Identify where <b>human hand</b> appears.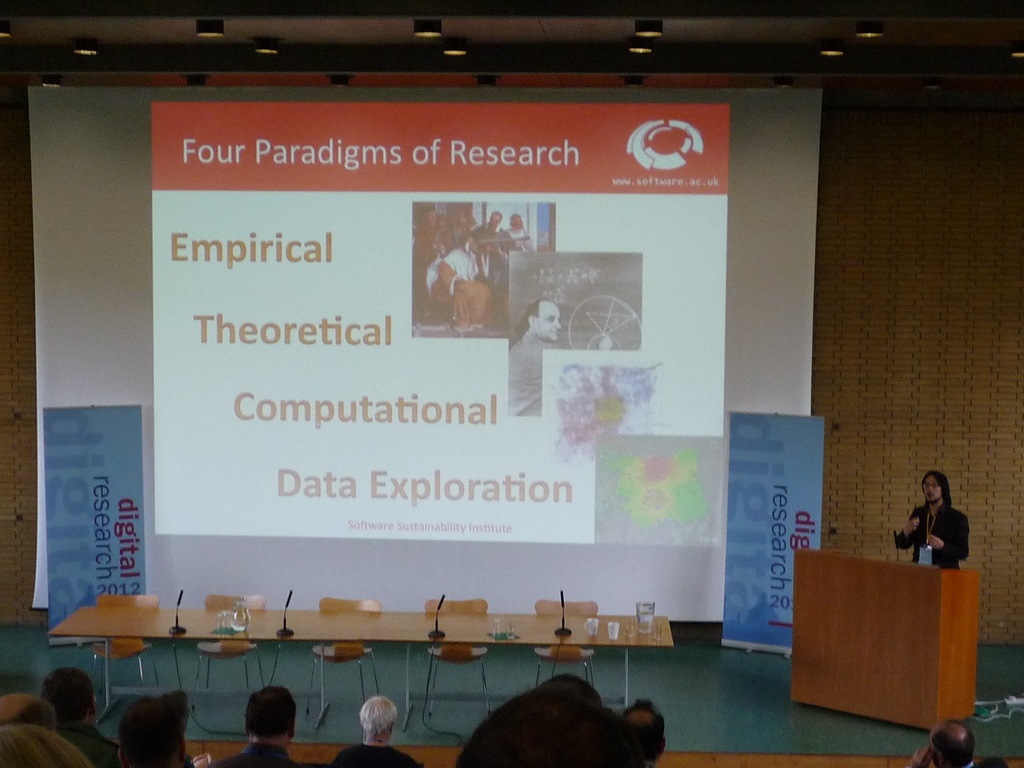
Appears at pyautogui.locateOnScreen(454, 273, 464, 284).
